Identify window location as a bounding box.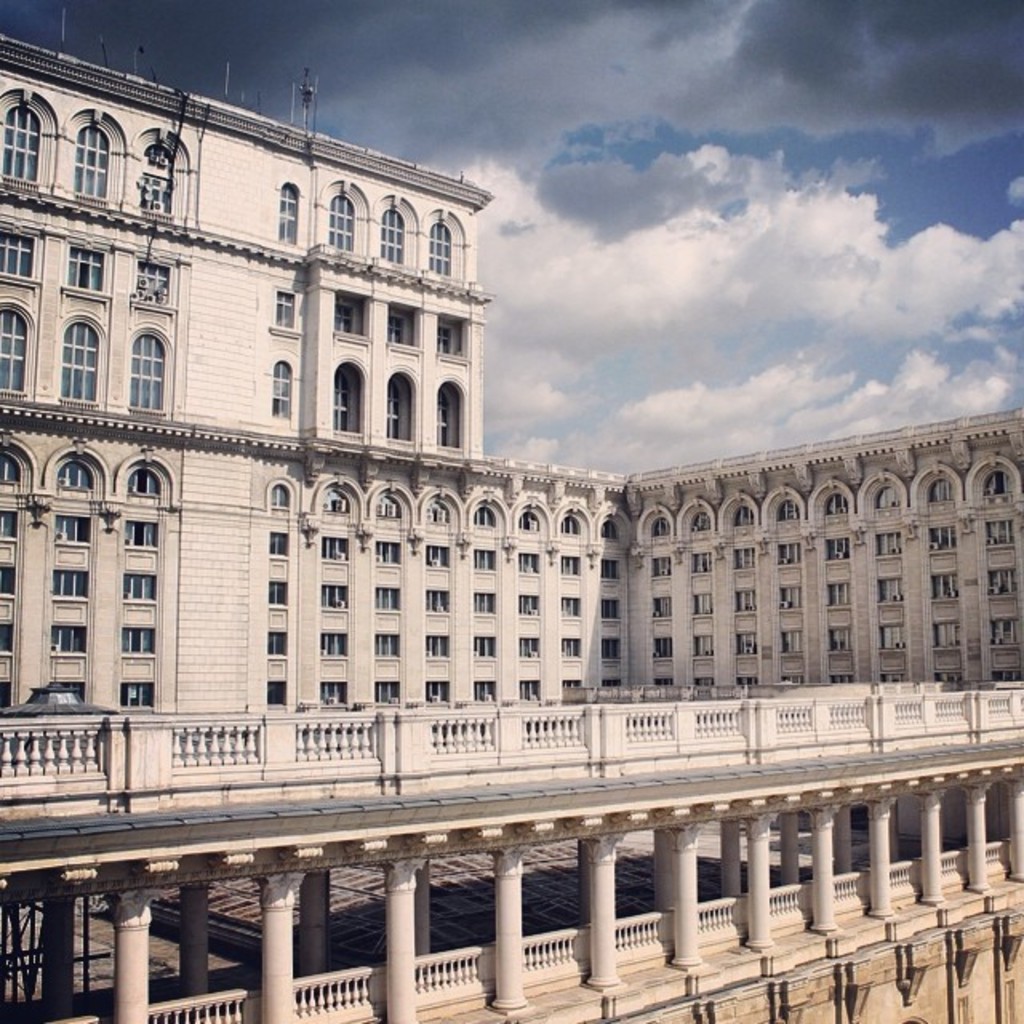
bbox(427, 589, 446, 608).
